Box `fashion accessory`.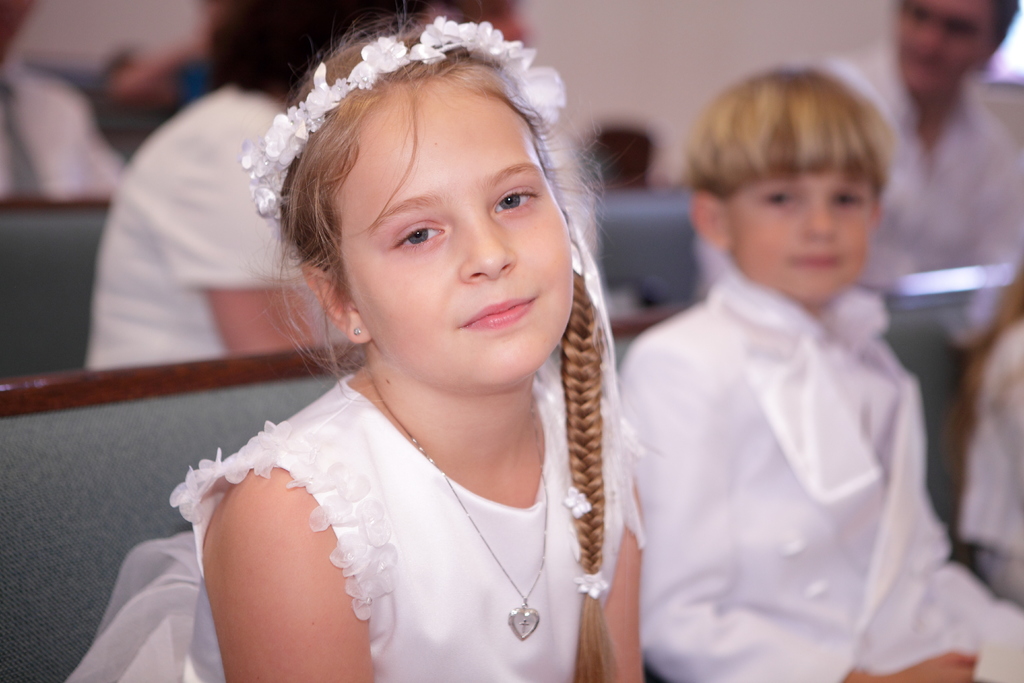
(left=240, top=15, right=570, bottom=245).
